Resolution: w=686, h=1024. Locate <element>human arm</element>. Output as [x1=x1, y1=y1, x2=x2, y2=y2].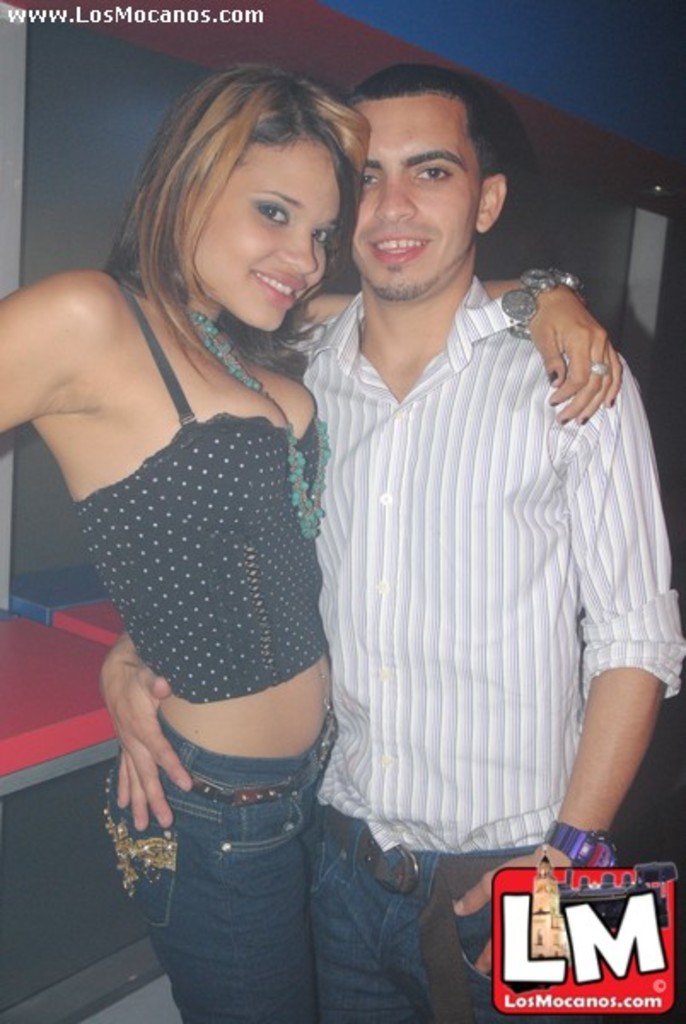
[x1=442, y1=348, x2=684, y2=983].
